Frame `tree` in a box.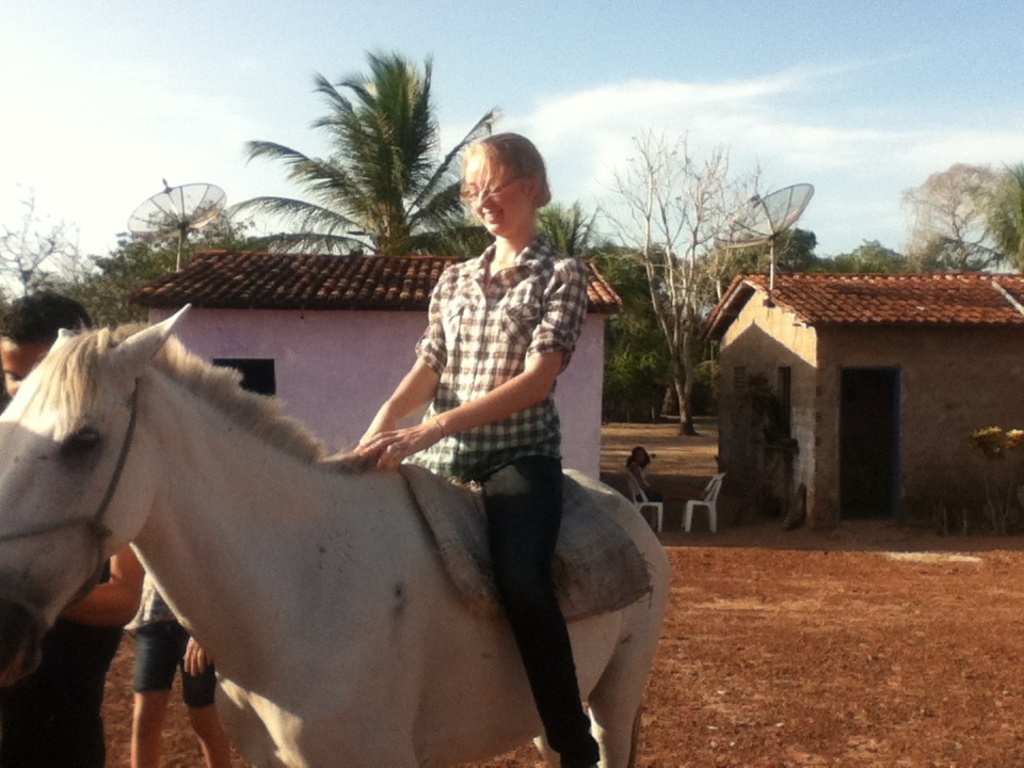
601/141/779/423.
